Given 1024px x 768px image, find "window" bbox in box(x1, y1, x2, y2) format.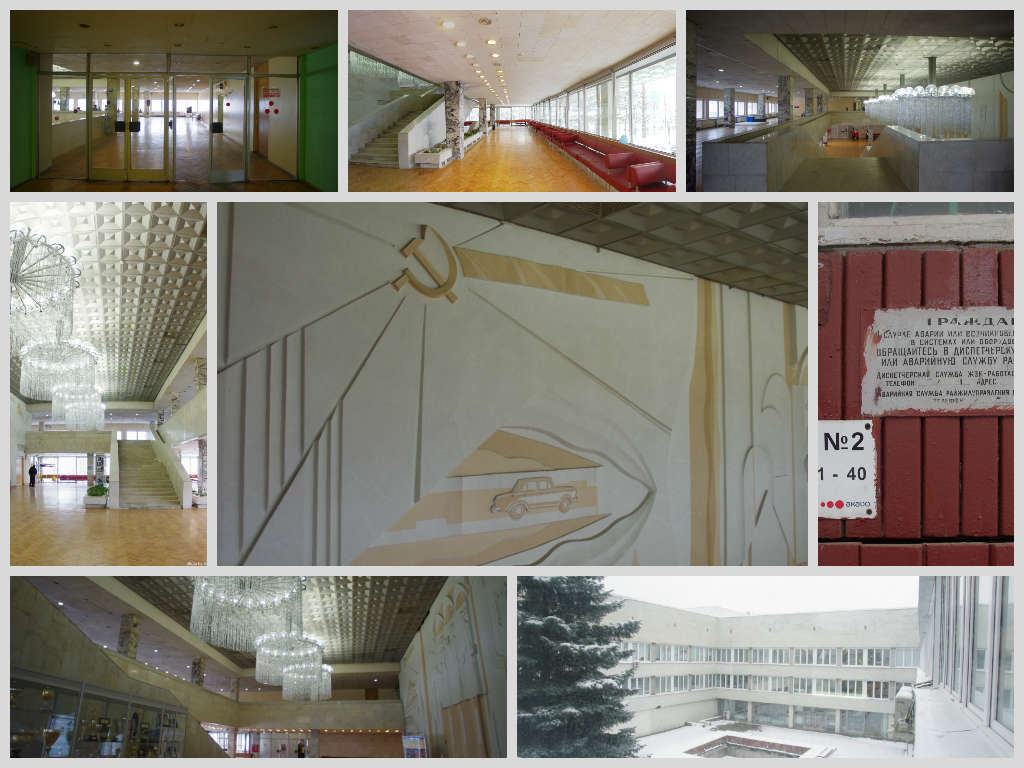
box(611, 40, 676, 155).
